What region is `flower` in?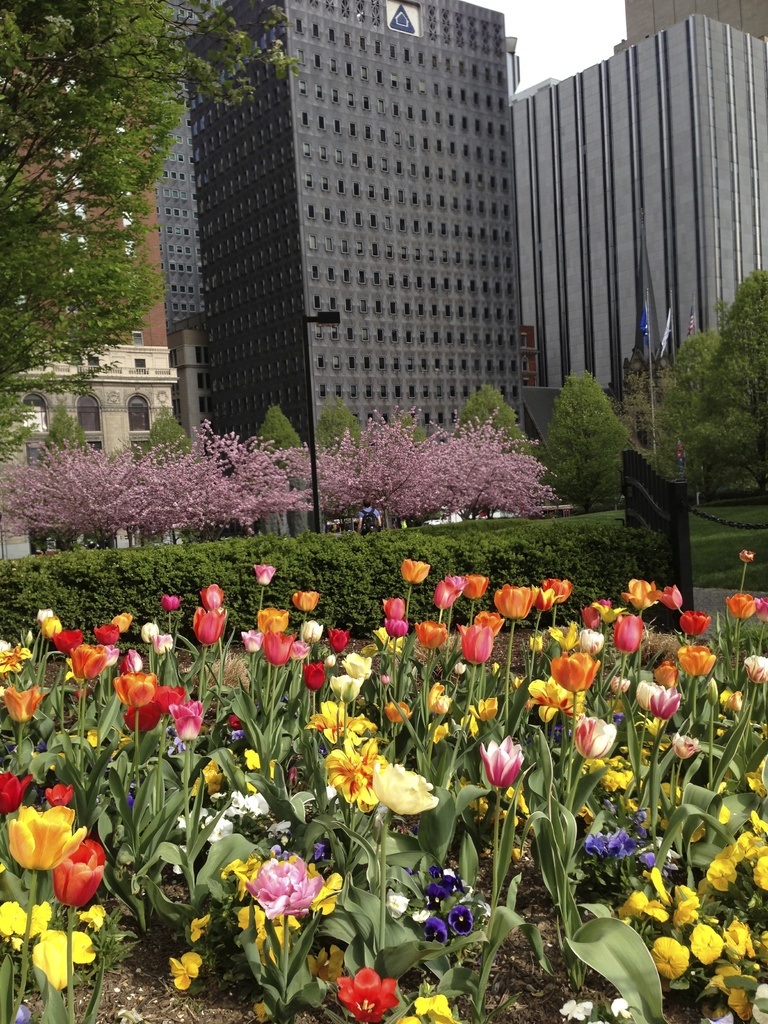
locate(478, 895, 489, 916).
